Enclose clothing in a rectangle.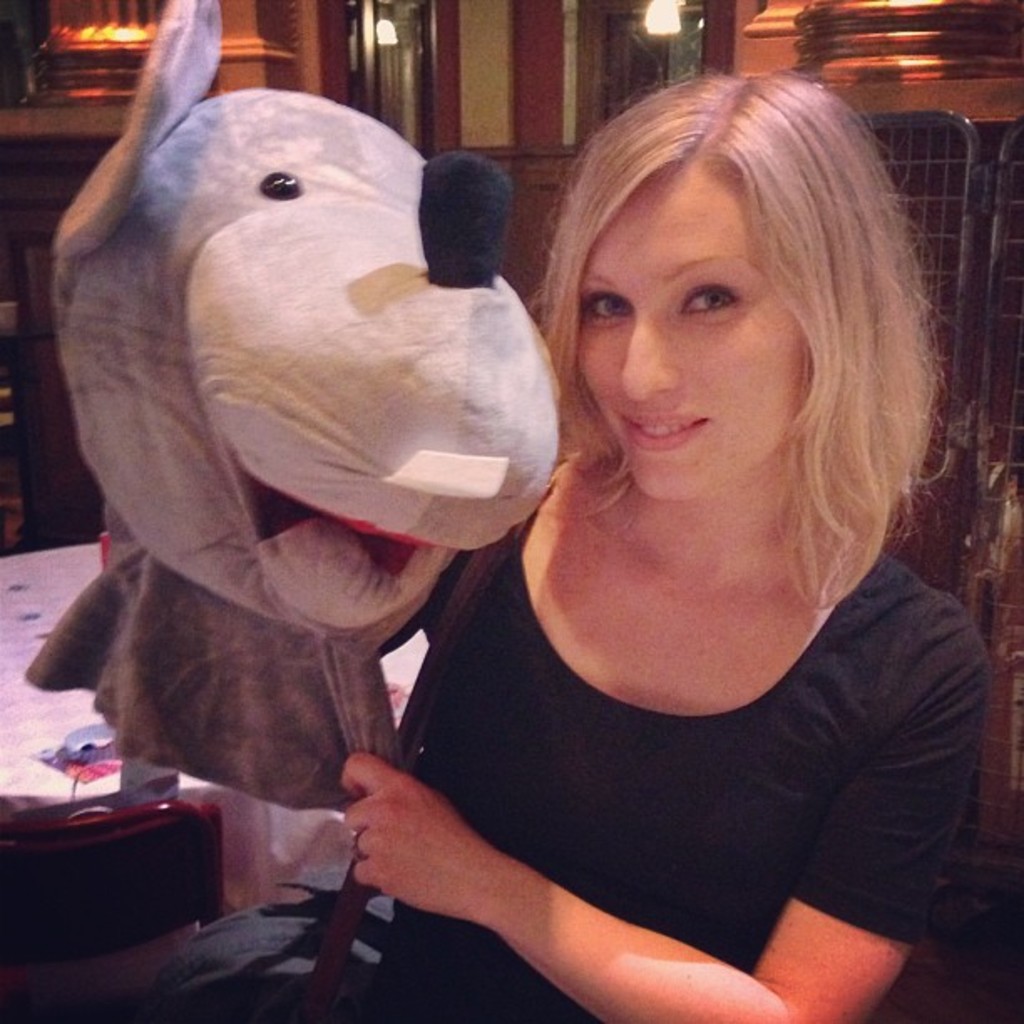
select_region(293, 484, 1021, 982).
